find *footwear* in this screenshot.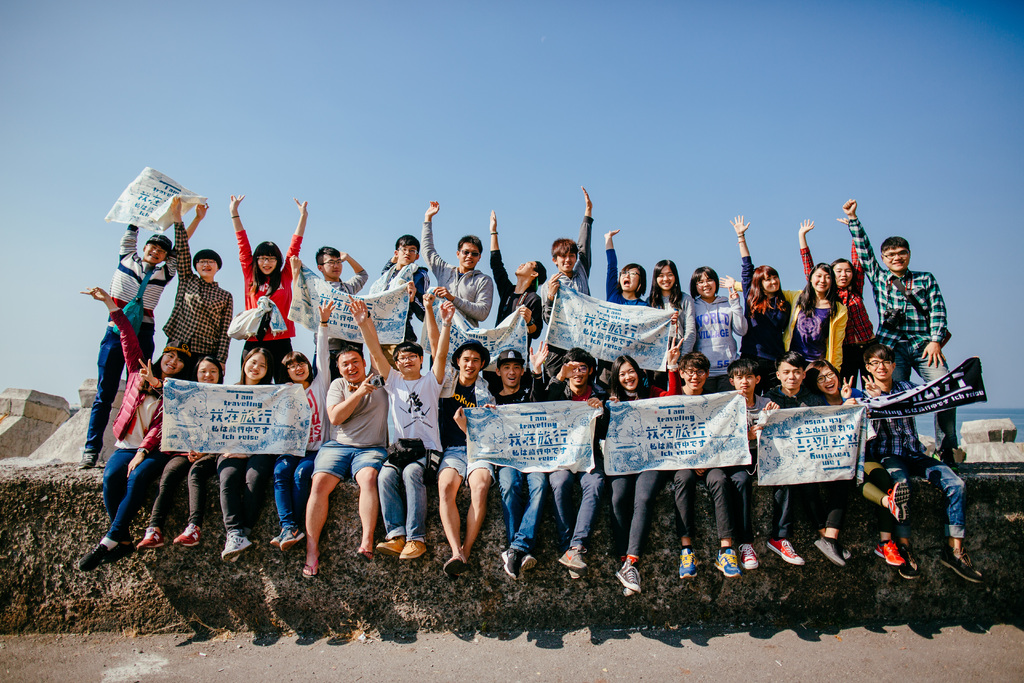
The bounding box for *footwear* is box=[273, 532, 283, 546].
